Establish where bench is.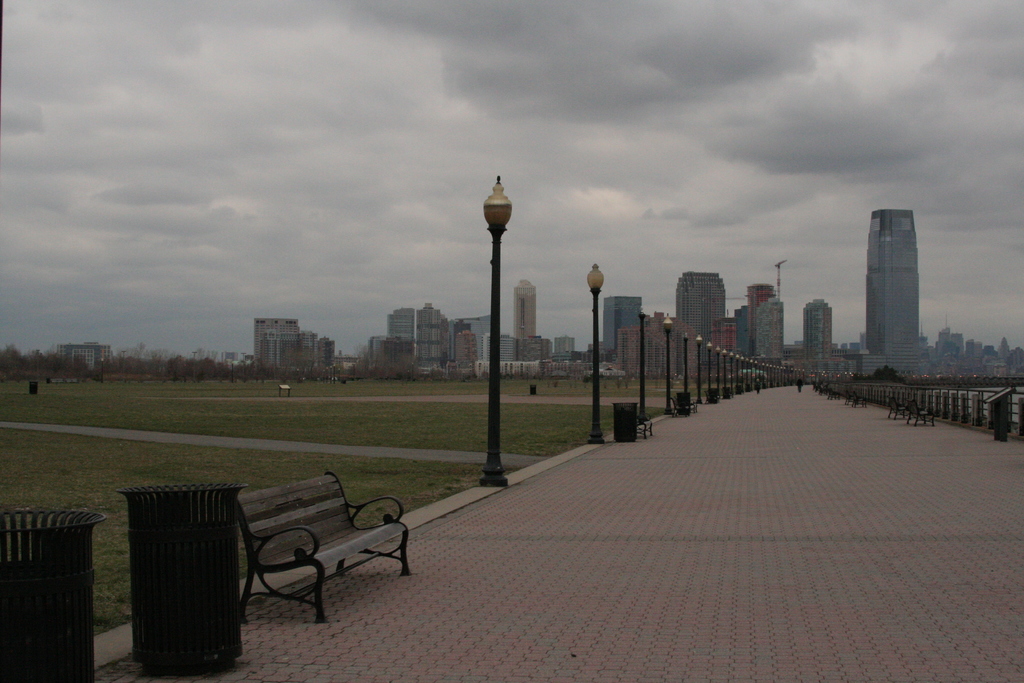
Established at (705, 389, 719, 404).
